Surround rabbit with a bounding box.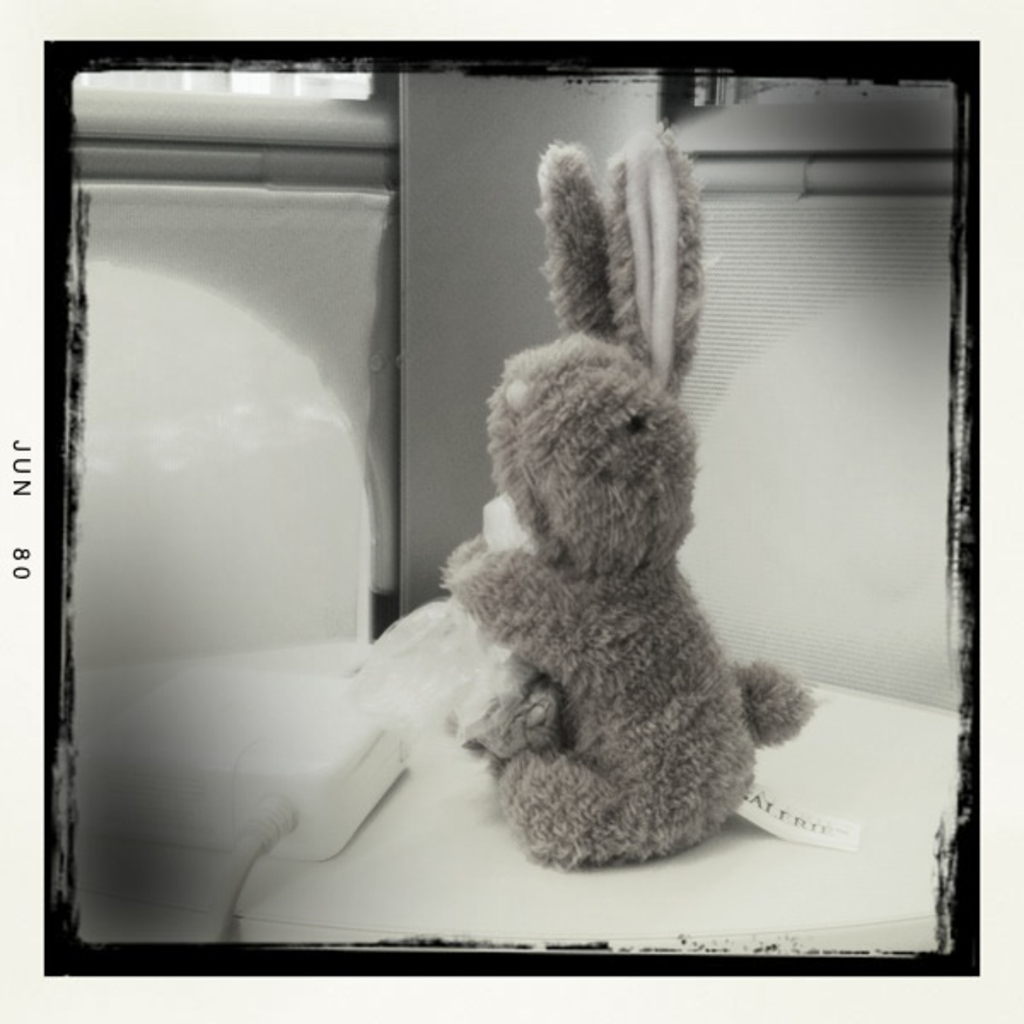
437:123:817:874.
